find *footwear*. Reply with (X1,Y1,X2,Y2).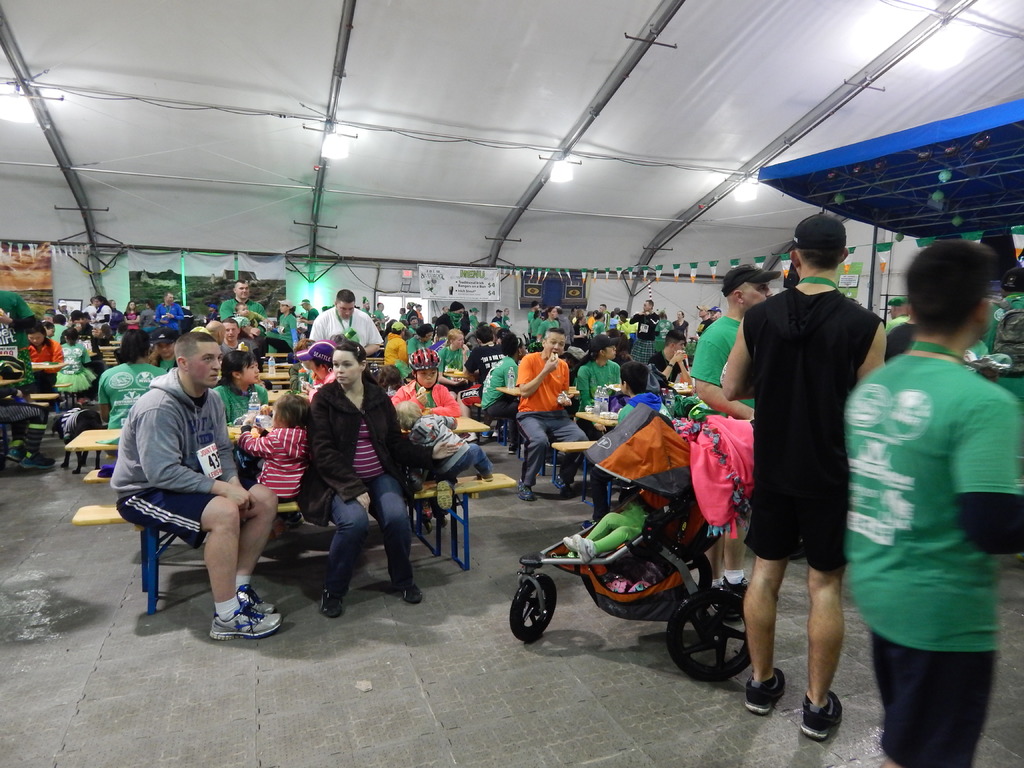
(556,478,572,492).
